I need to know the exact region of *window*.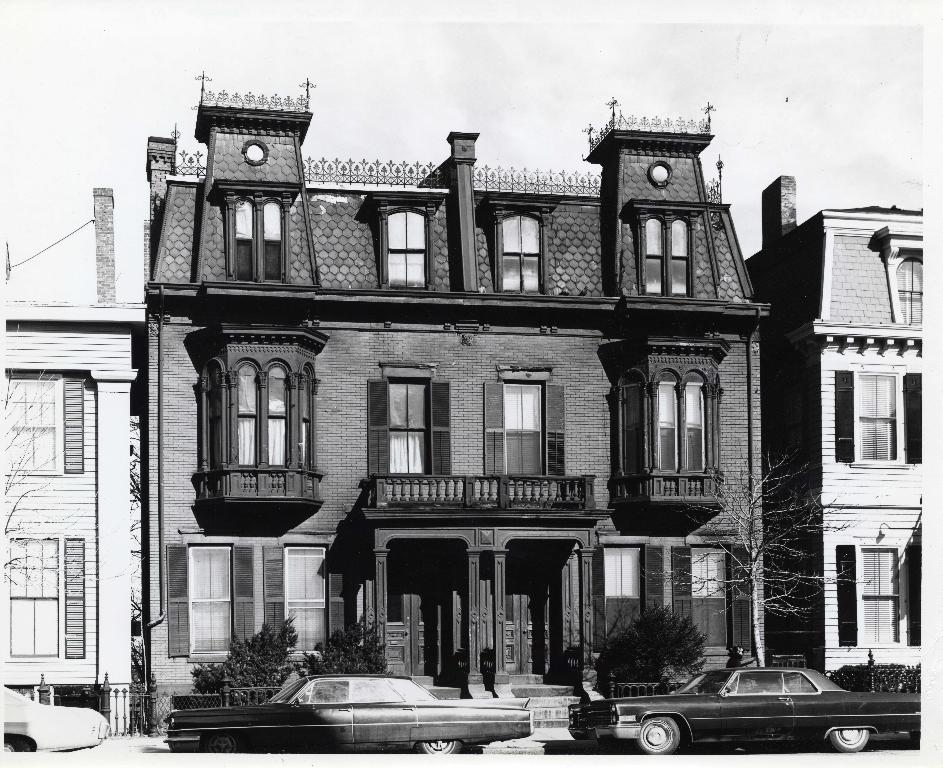
Region: locate(0, 369, 82, 472).
